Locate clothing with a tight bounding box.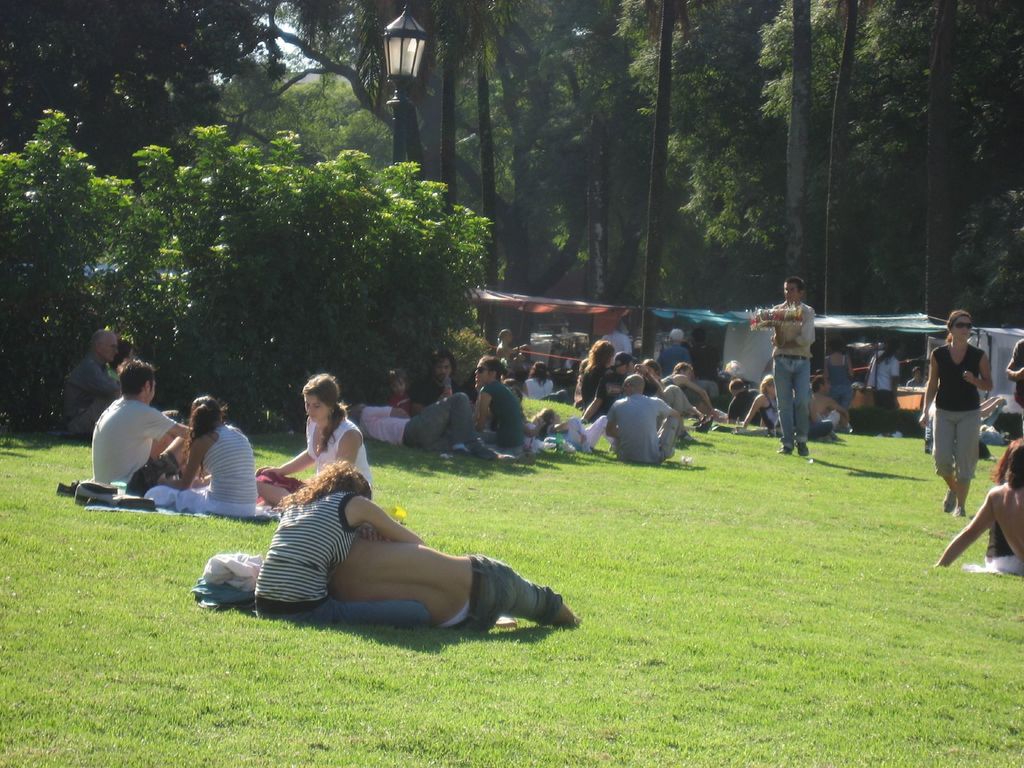
crop(154, 426, 262, 521).
